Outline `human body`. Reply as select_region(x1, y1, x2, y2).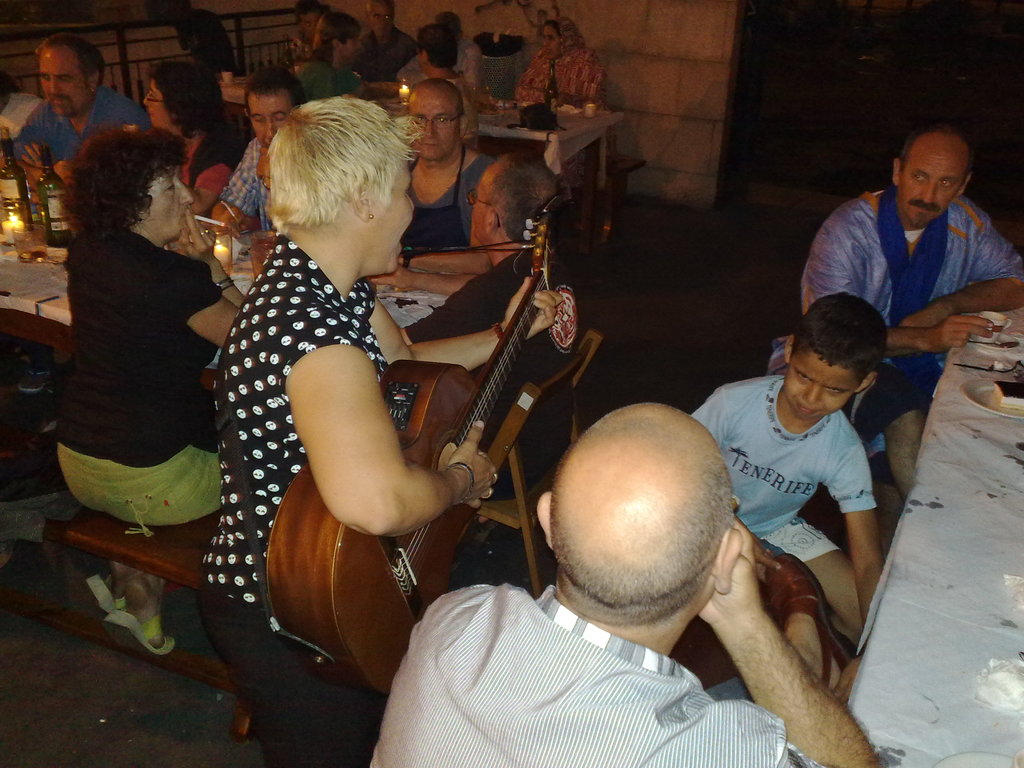
select_region(140, 58, 245, 216).
